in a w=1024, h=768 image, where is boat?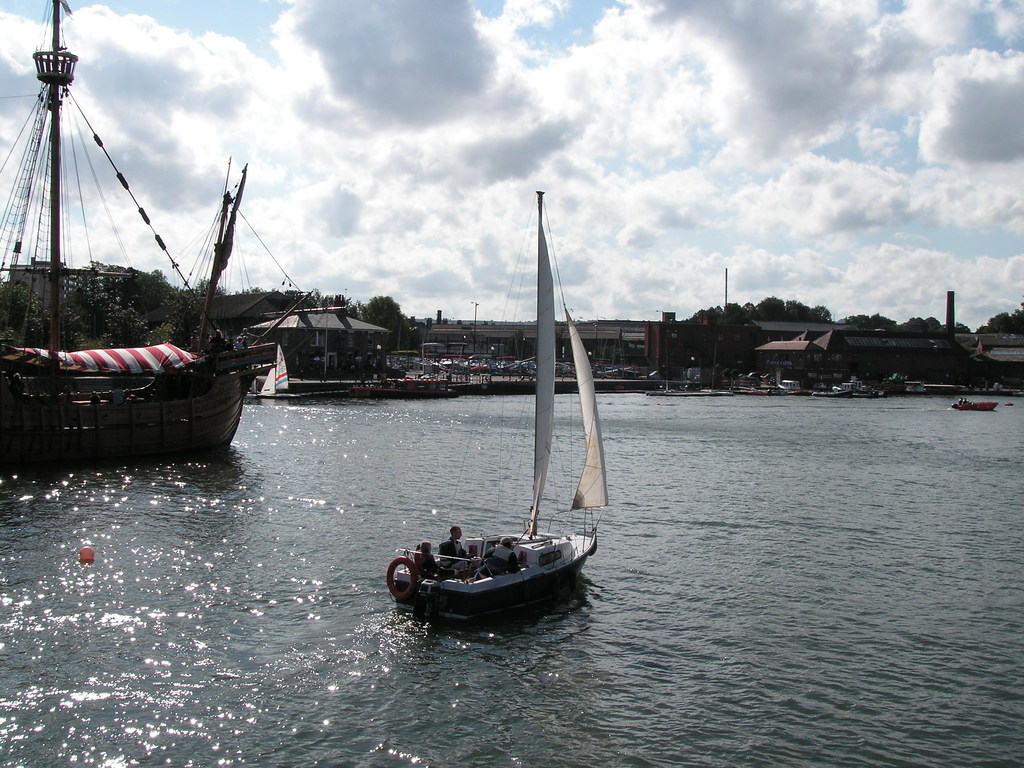
771:378:805:397.
